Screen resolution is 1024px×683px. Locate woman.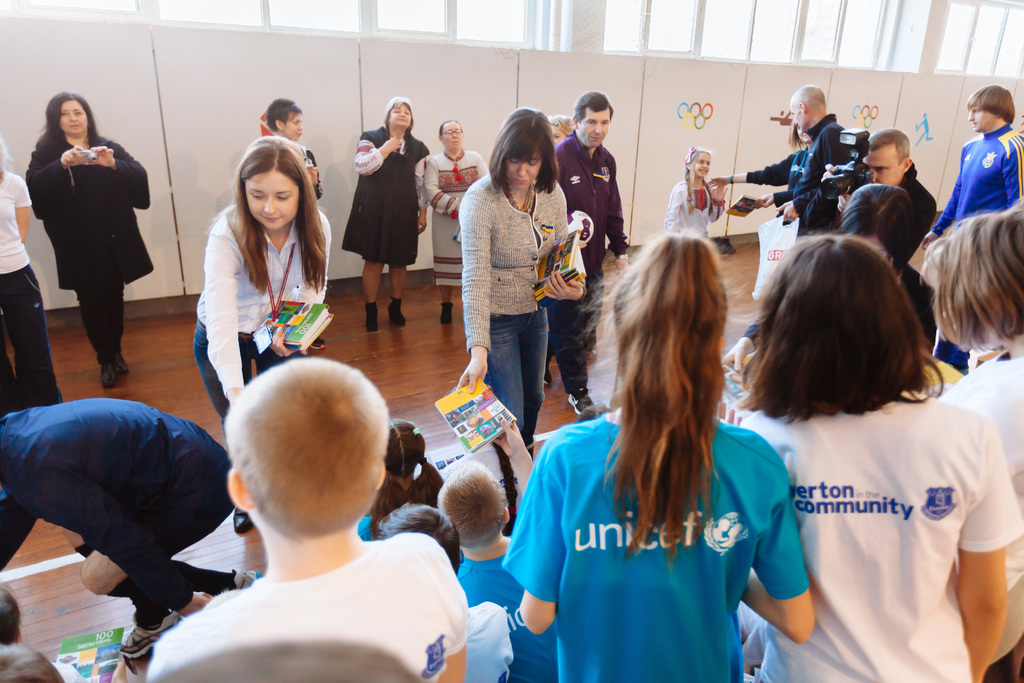
(x1=31, y1=89, x2=141, y2=375).
